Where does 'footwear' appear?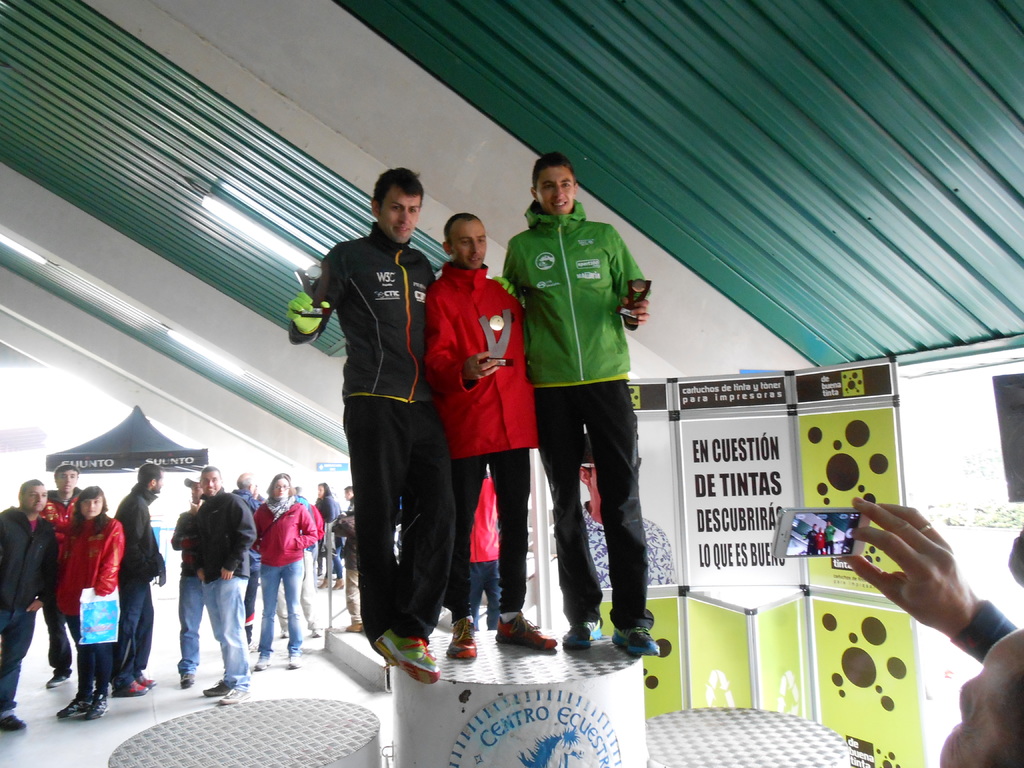
Appears at l=200, t=679, r=230, b=694.
